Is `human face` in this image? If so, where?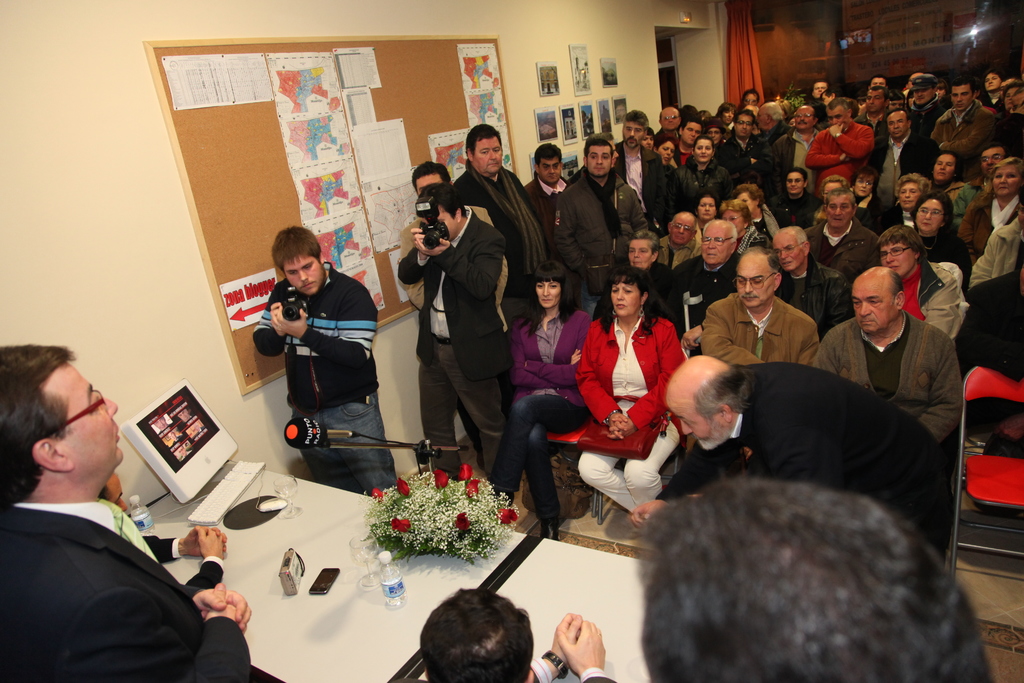
Yes, at Rect(610, 284, 636, 318).
